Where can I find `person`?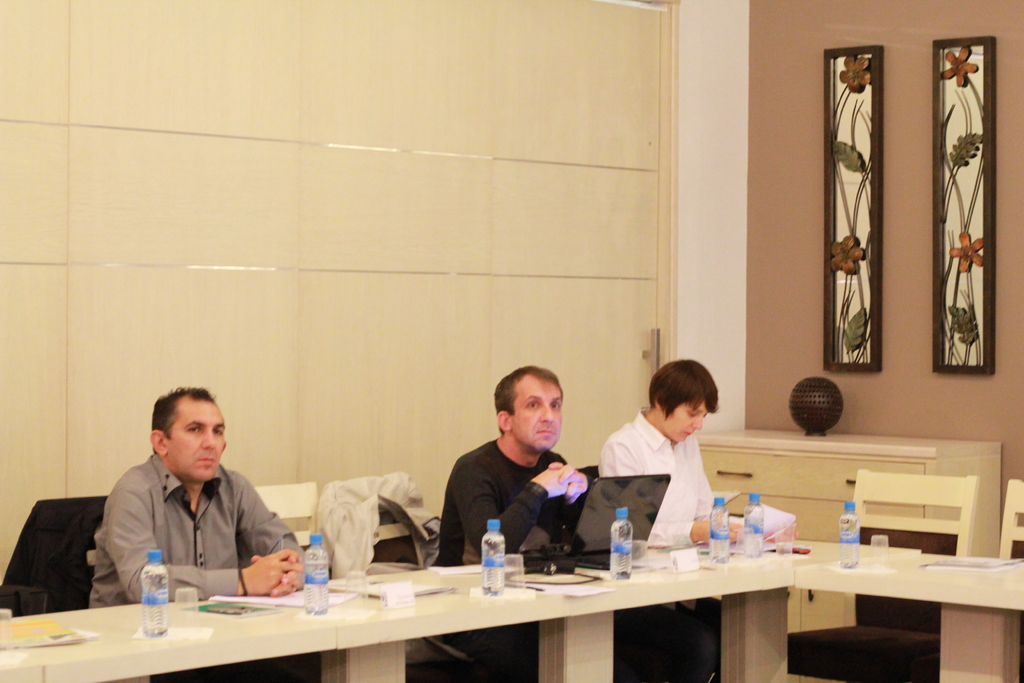
You can find it at BBox(597, 360, 774, 543).
